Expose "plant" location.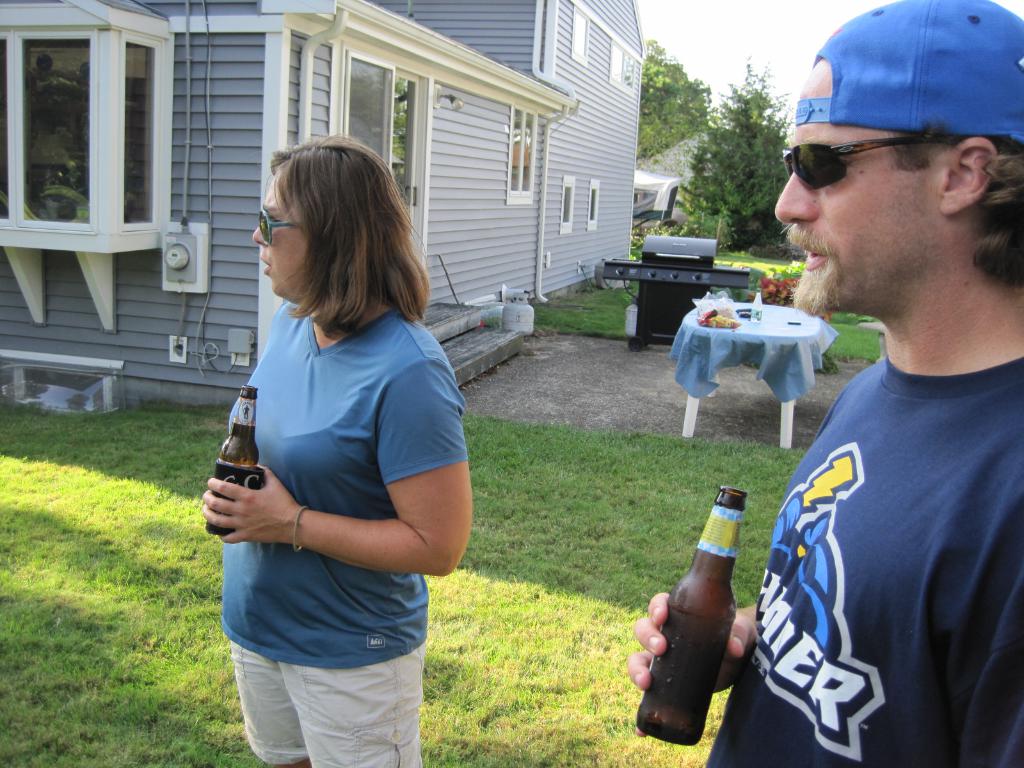
Exposed at (751, 266, 801, 303).
